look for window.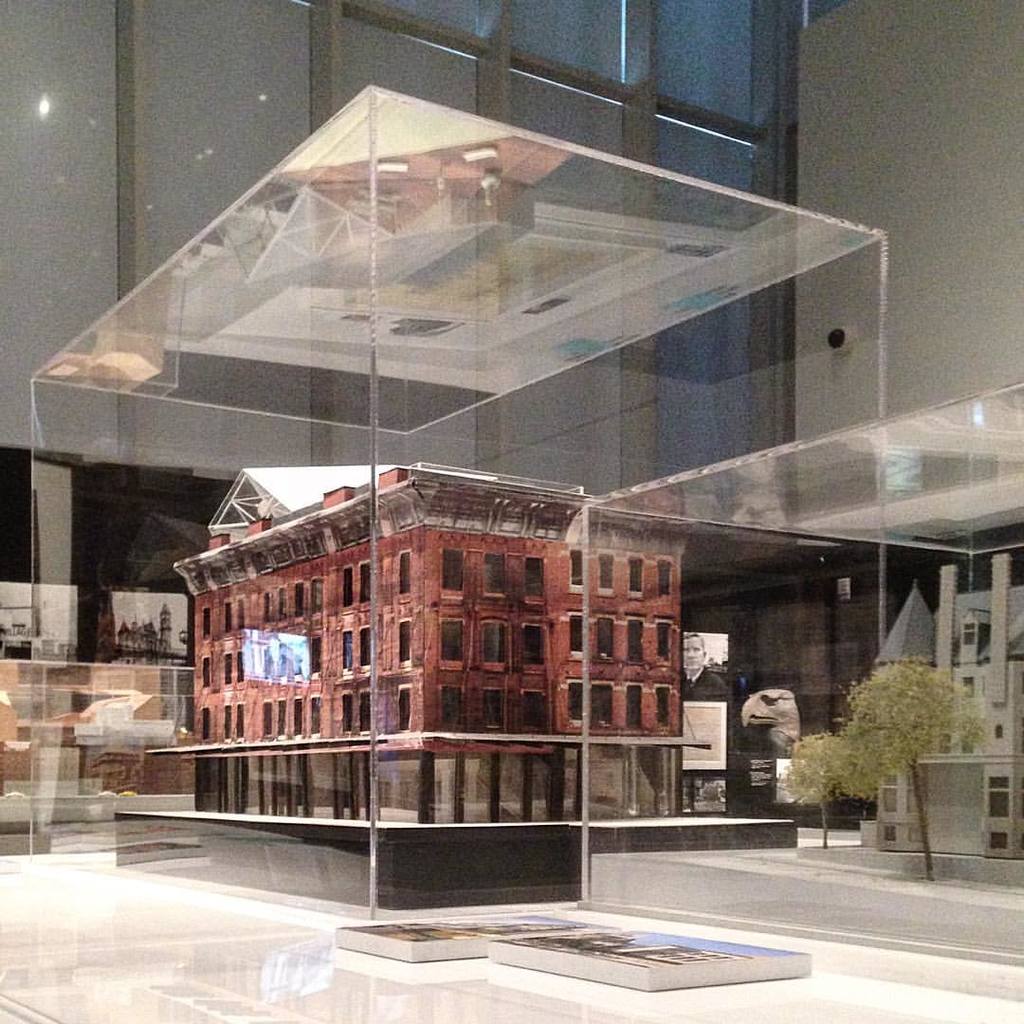
Found: select_region(440, 549, 462, 594).
